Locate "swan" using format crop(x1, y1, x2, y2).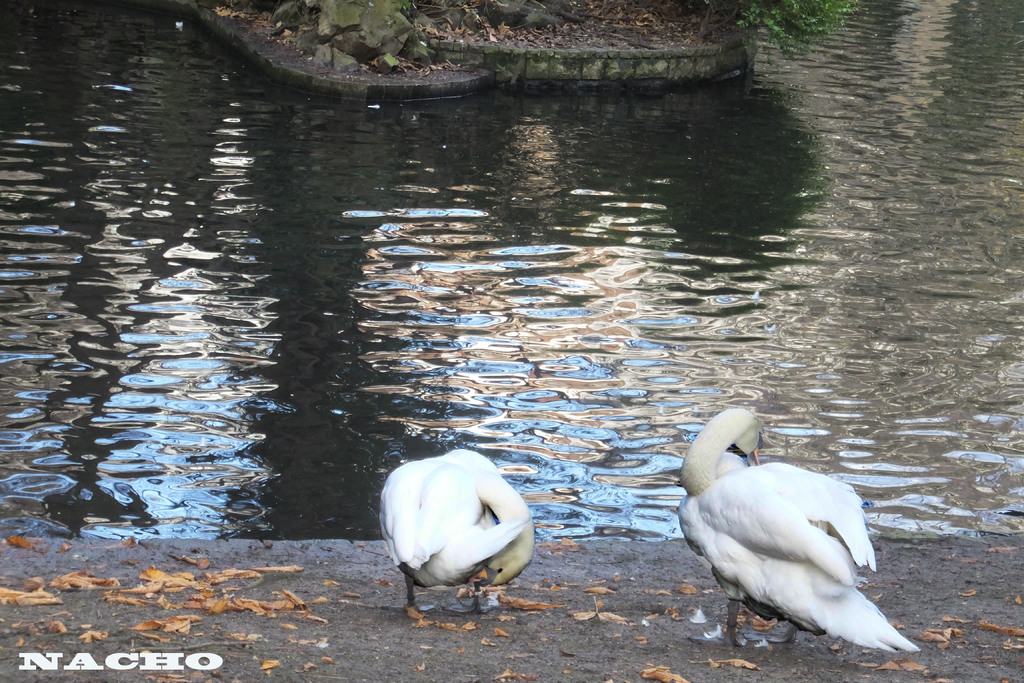
crop(675, 400, 922, 648).
